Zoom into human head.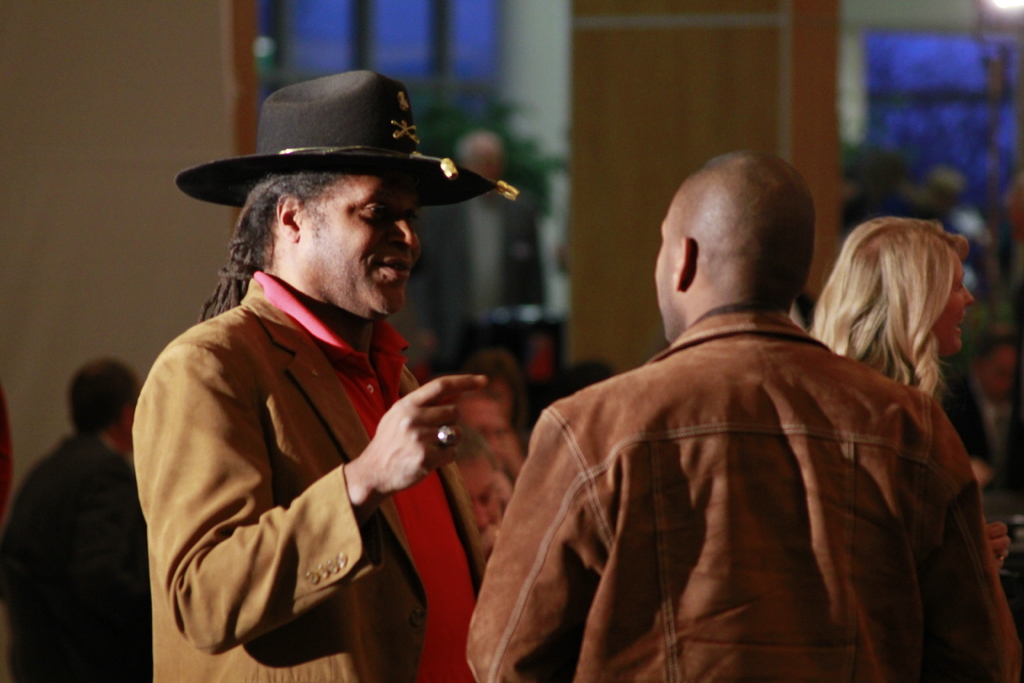
Zoom target: Rect(63, 353, 147, 463).
